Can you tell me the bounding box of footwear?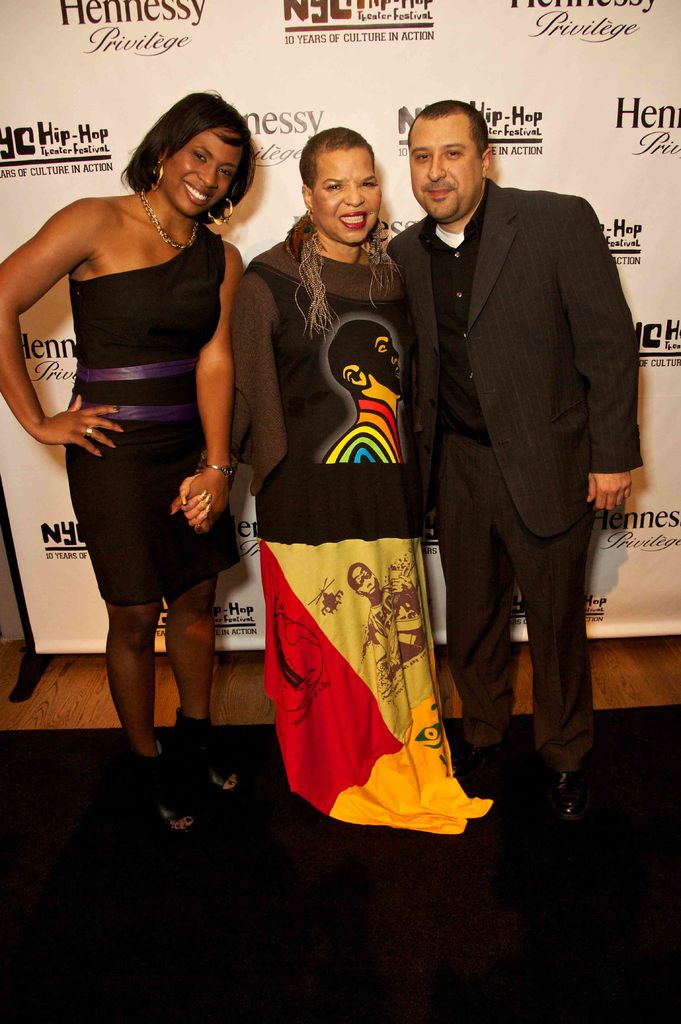
<region>458, 717, 505, 792</region>.
